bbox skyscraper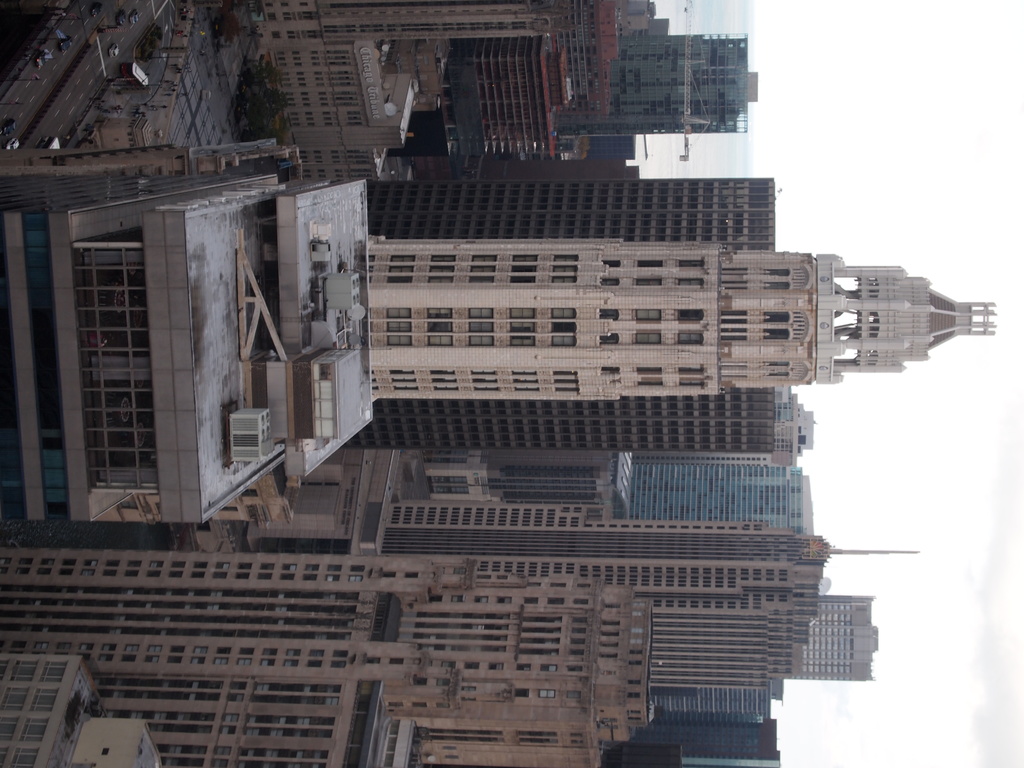
765/593/870/682
